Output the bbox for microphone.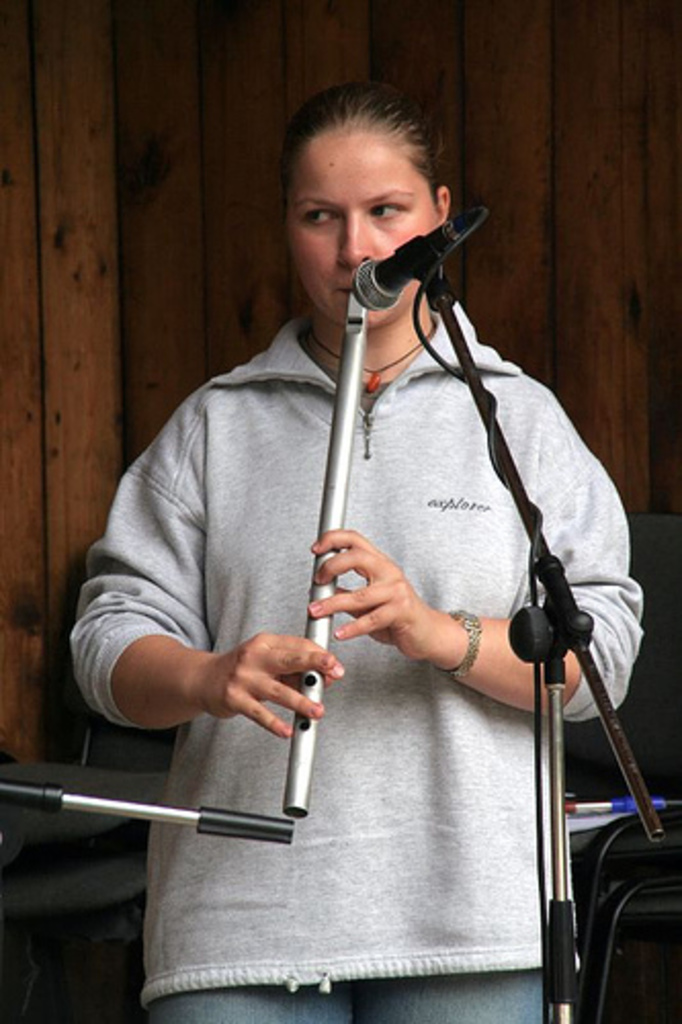
crop(328, 203, 494, 328).
